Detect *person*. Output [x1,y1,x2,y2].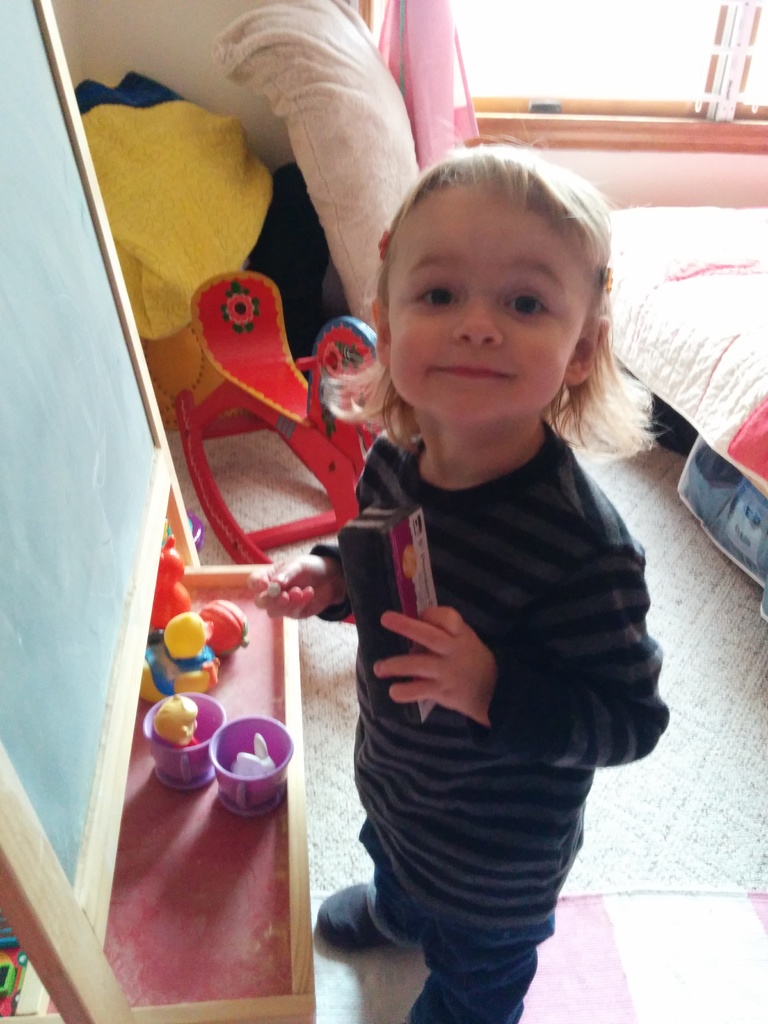
[248,140,689,1023].
